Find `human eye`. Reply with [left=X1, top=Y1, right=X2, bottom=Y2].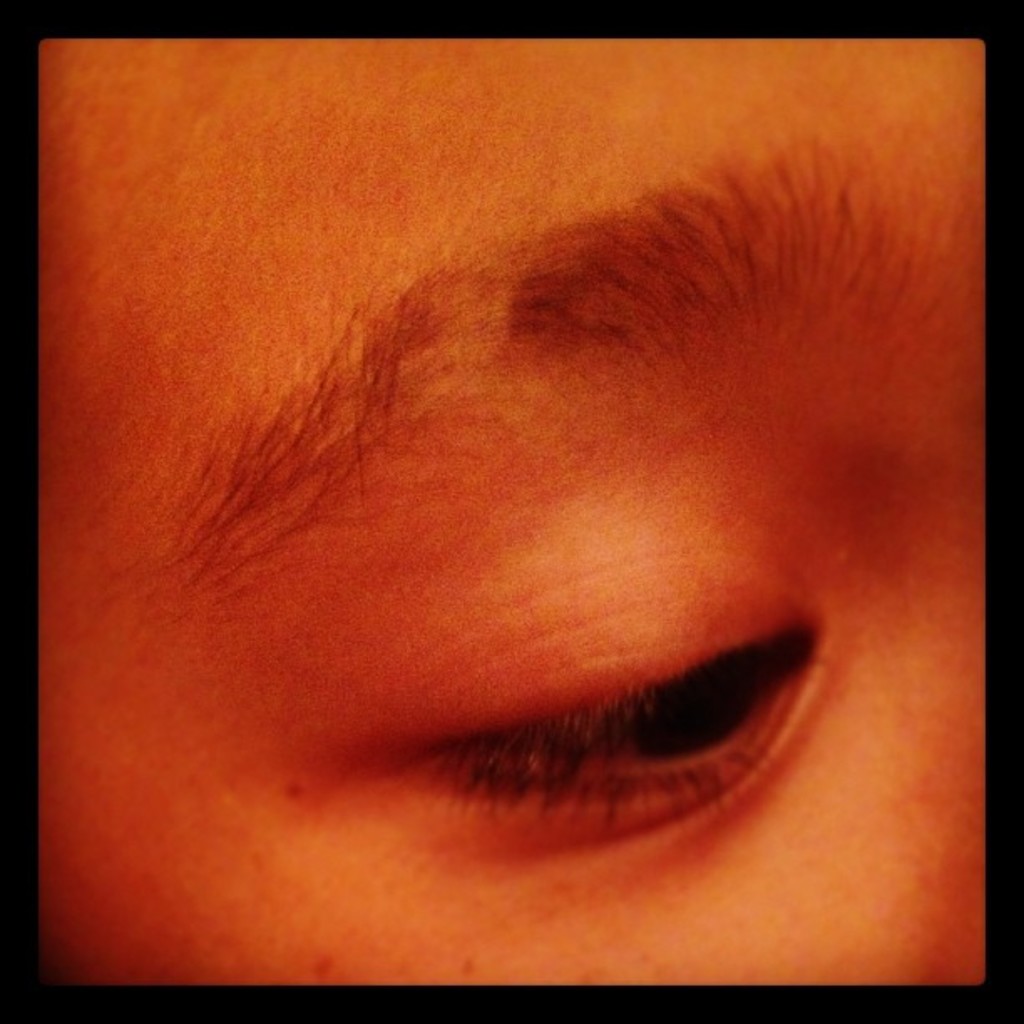
[left=351, top=634, right=822, bottom=845].
